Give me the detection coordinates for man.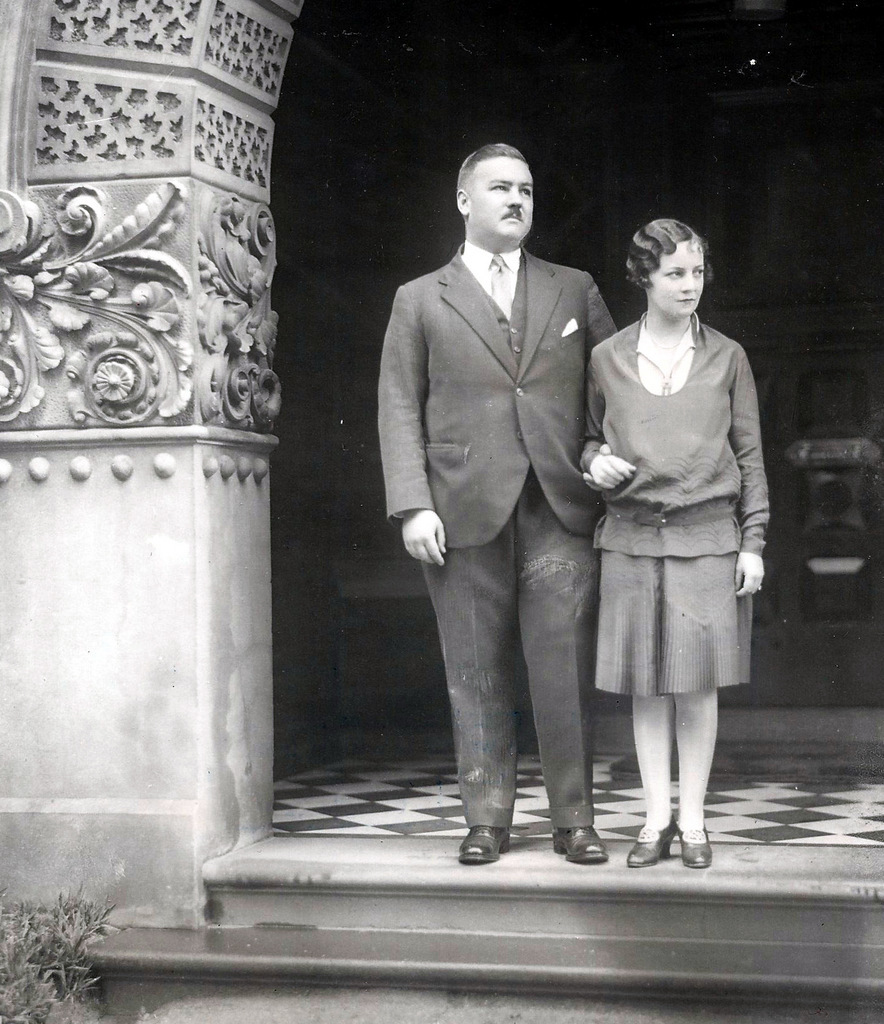
(x1=376, y1=124, x2=626, y2=916).
